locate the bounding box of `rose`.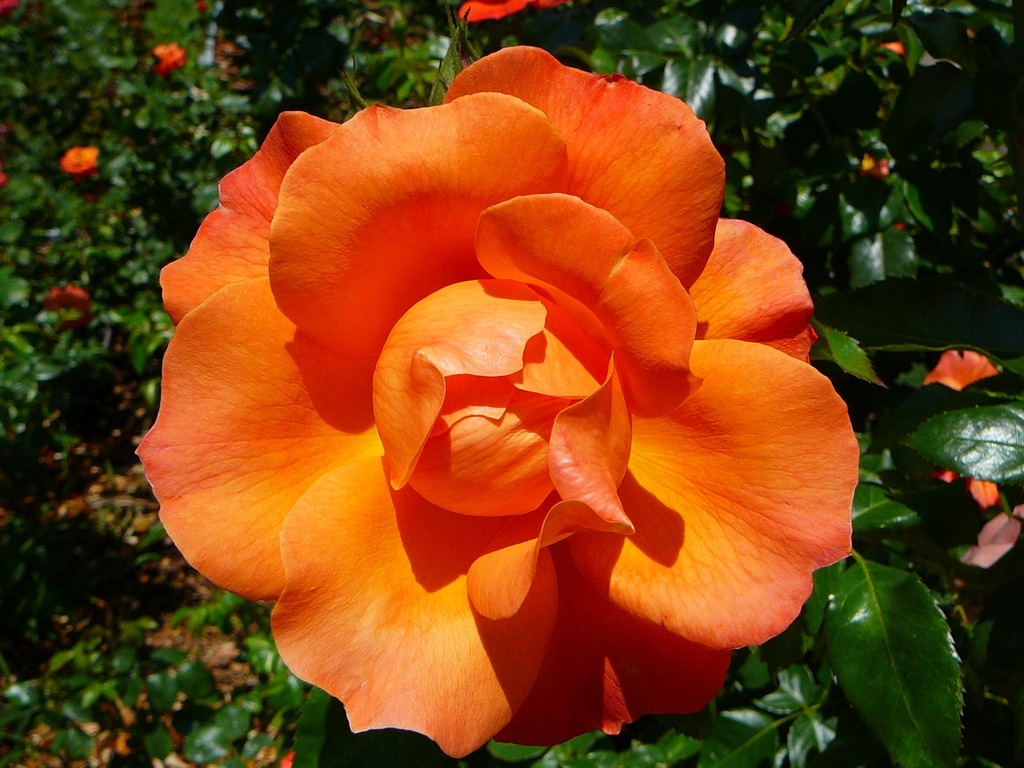
Bounding box: box(44, 286, 89, 328).
